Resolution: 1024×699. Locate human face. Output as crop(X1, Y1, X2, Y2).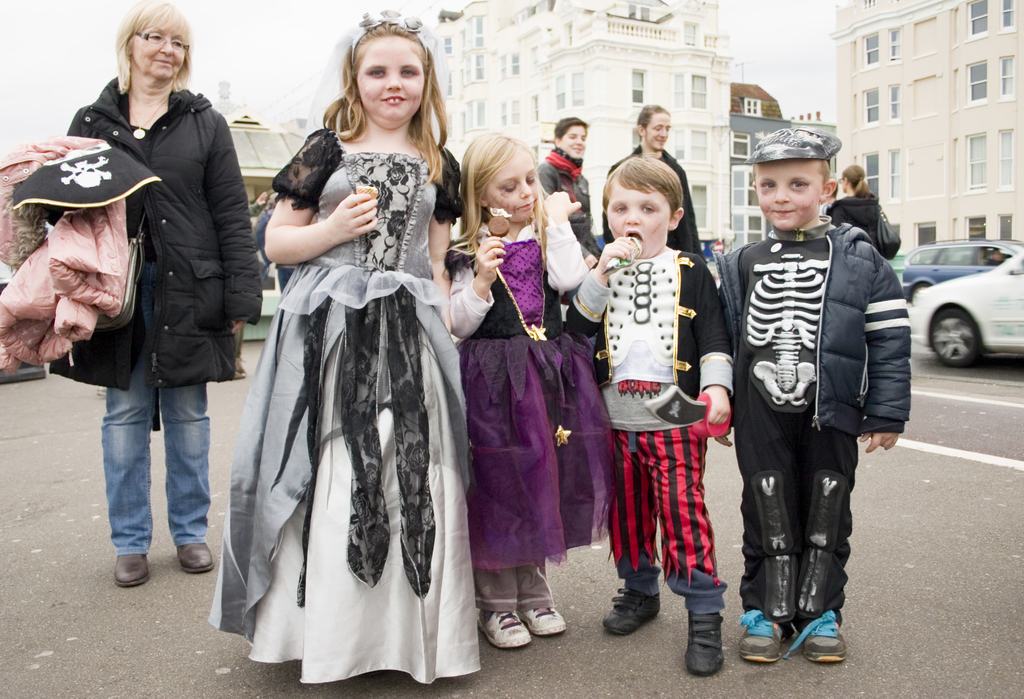
crop(134, 28, 185, 77).
